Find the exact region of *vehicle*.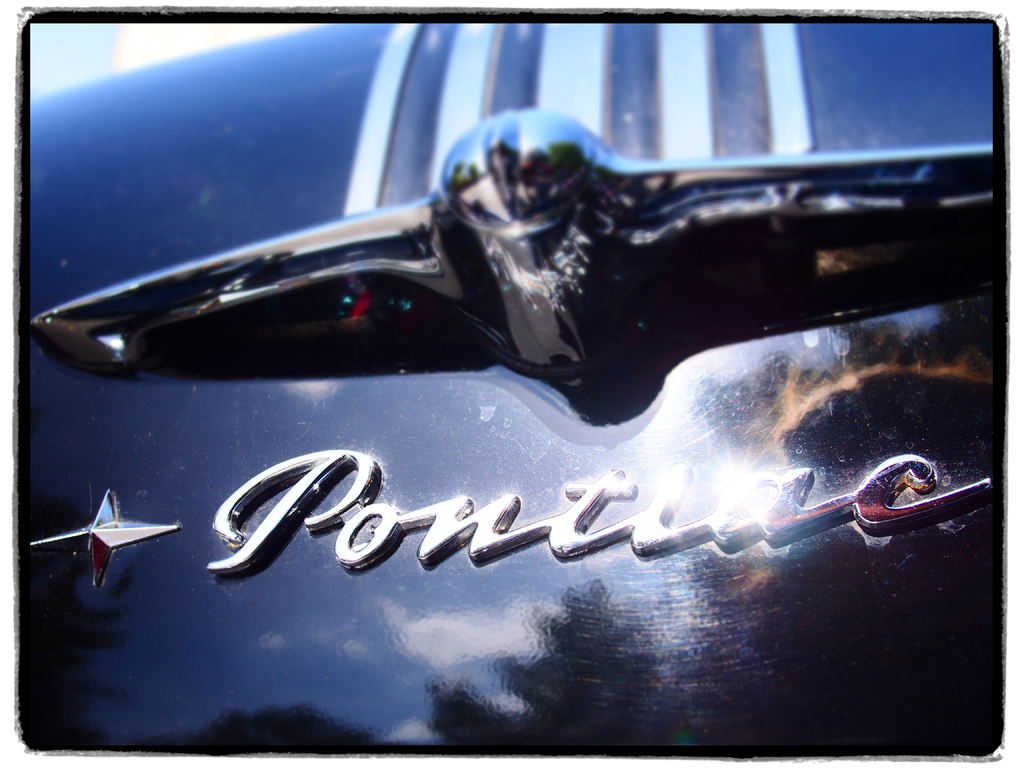
Exact region: <box>46,3,1023,704</box>.
